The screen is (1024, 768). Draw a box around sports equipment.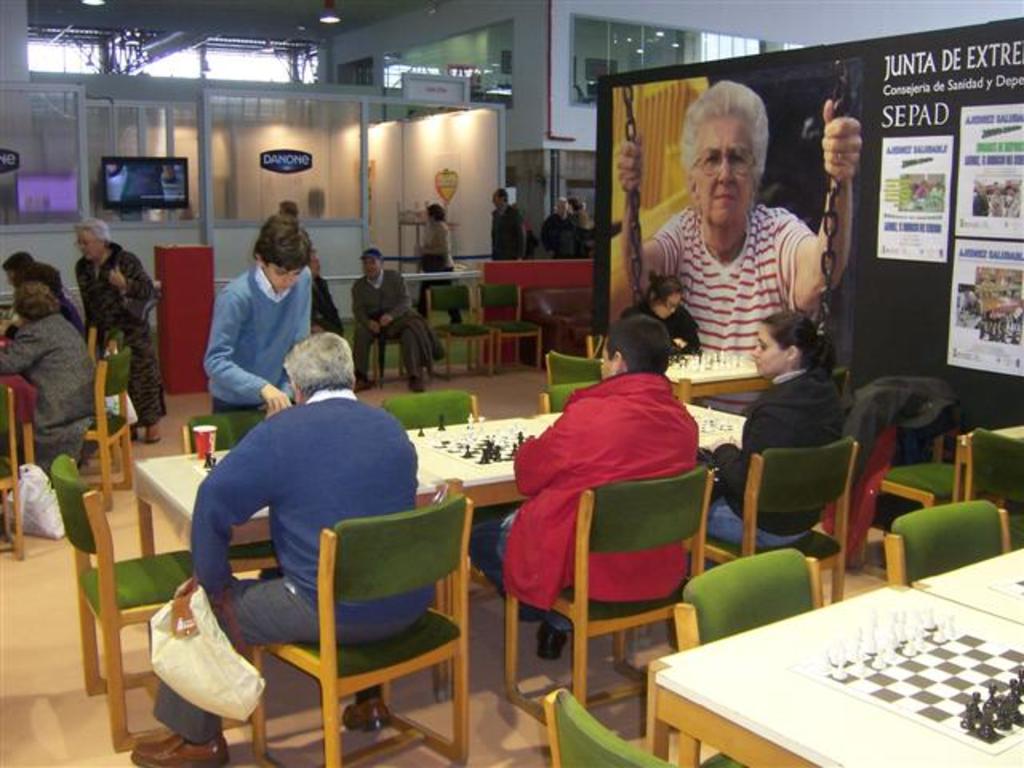
Rect(794, 650, 1021, 754).
